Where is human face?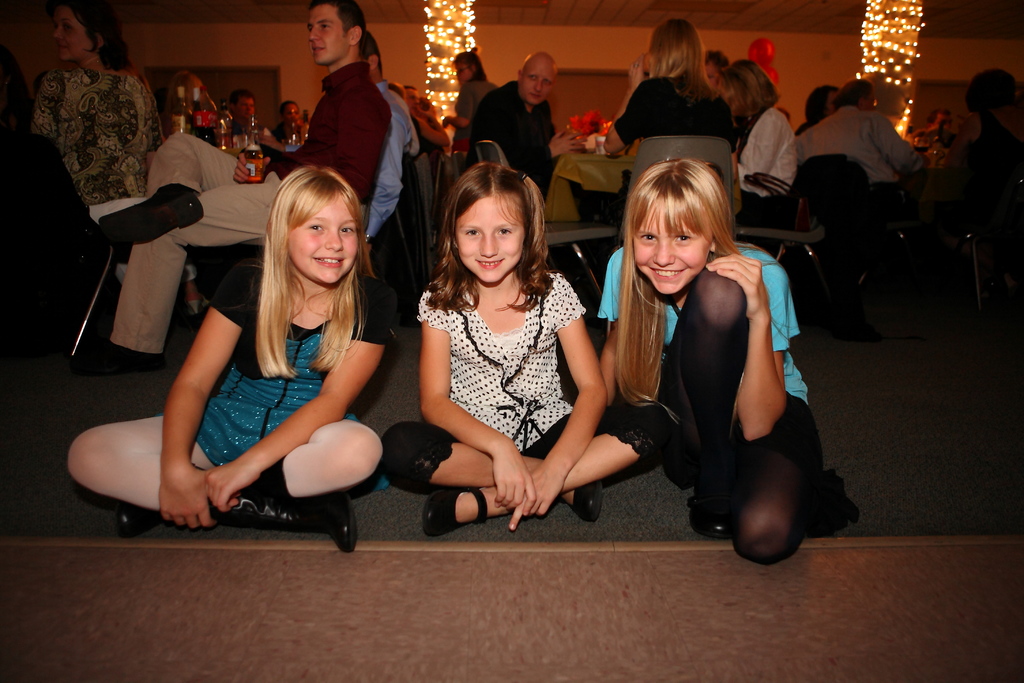
bbox=[284, 102, 301, 123].
